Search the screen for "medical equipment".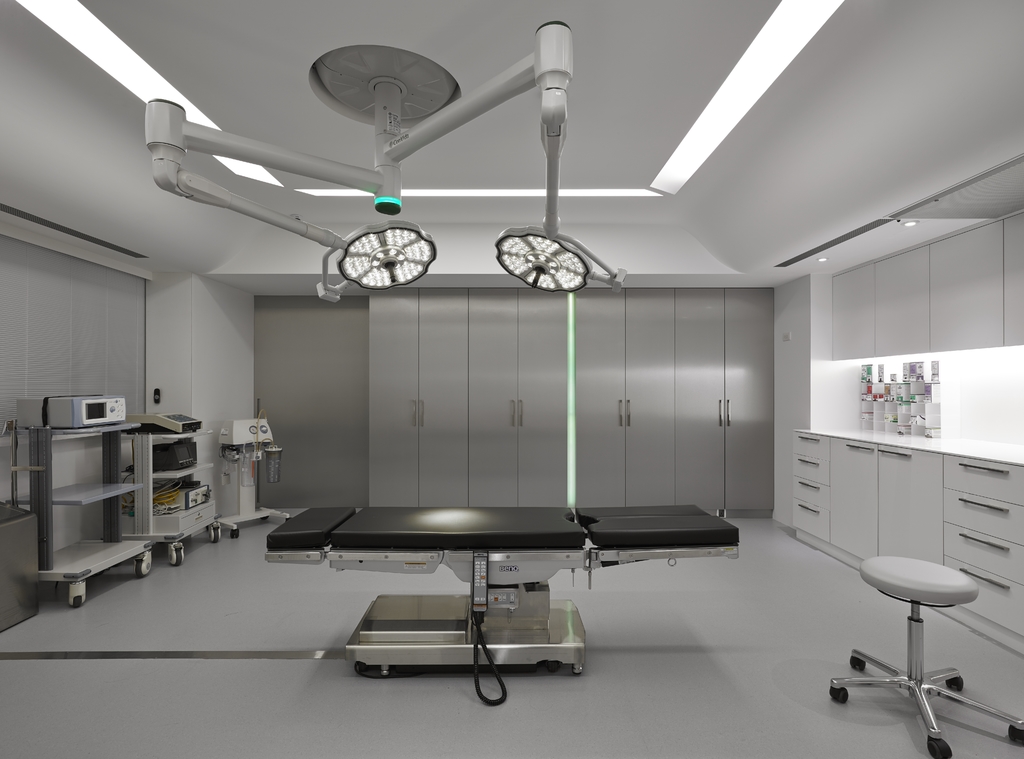
Found at pyautogui.locateOnScreen(123, 487, 212, 511).
